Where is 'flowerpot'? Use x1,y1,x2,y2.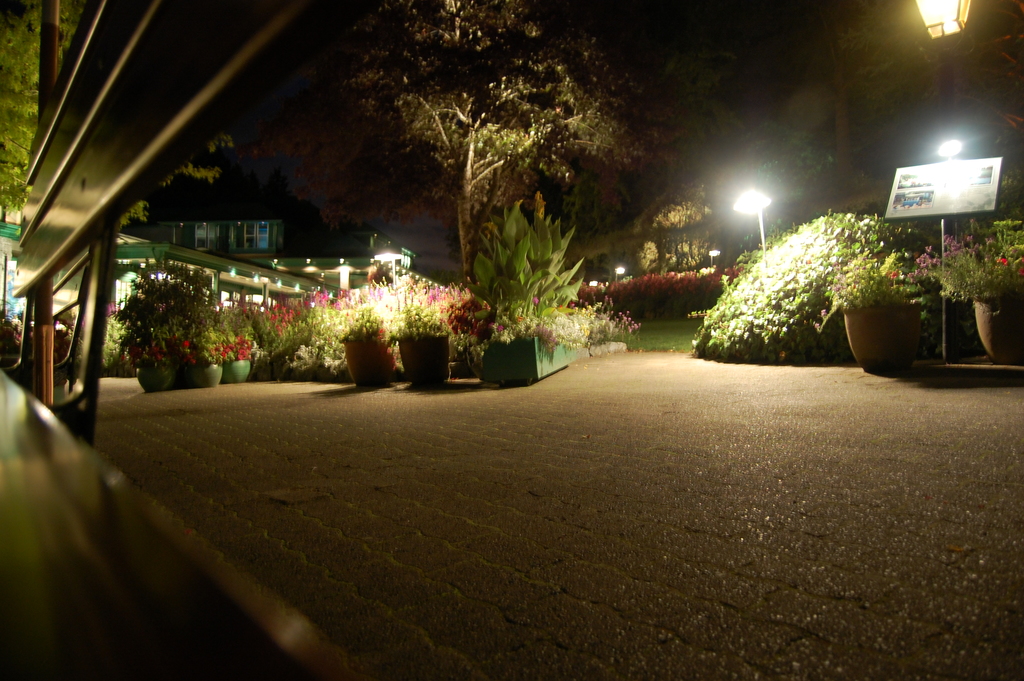
137,357,173,389.
